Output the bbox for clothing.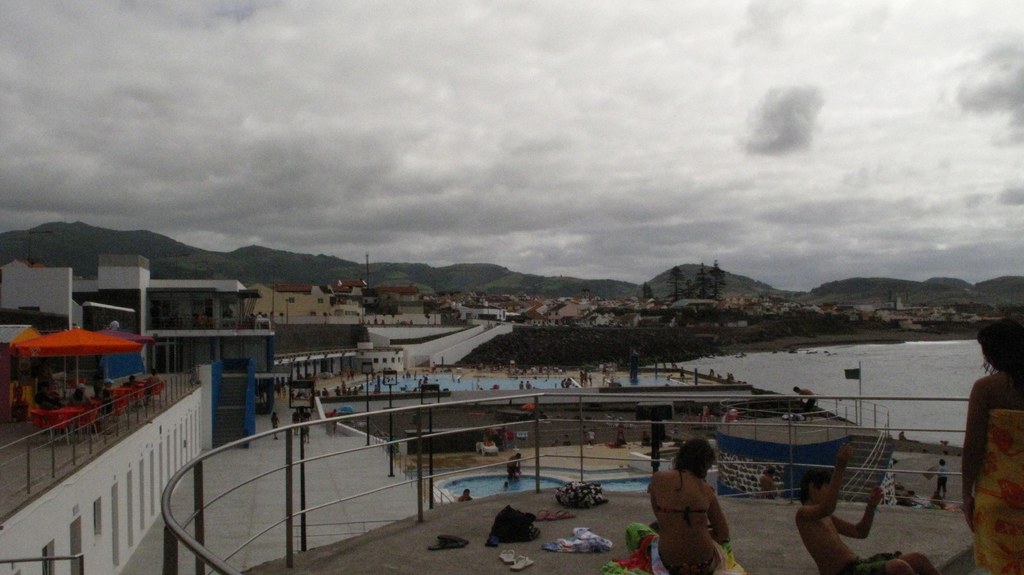
(662, 553, 719, 574).
